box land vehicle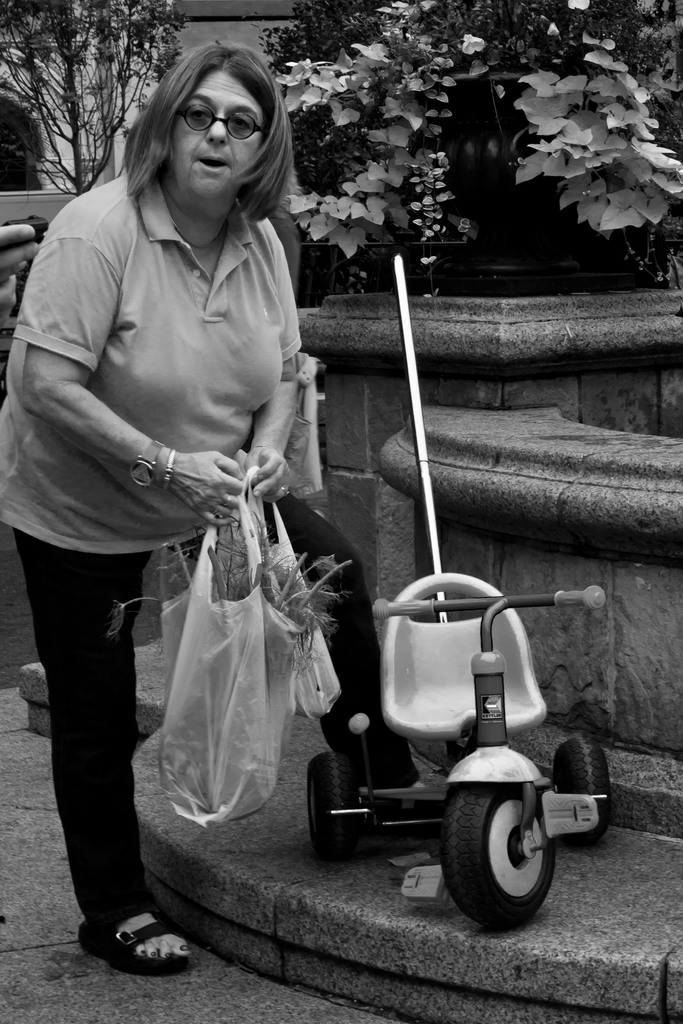
(300,540,586,936)
